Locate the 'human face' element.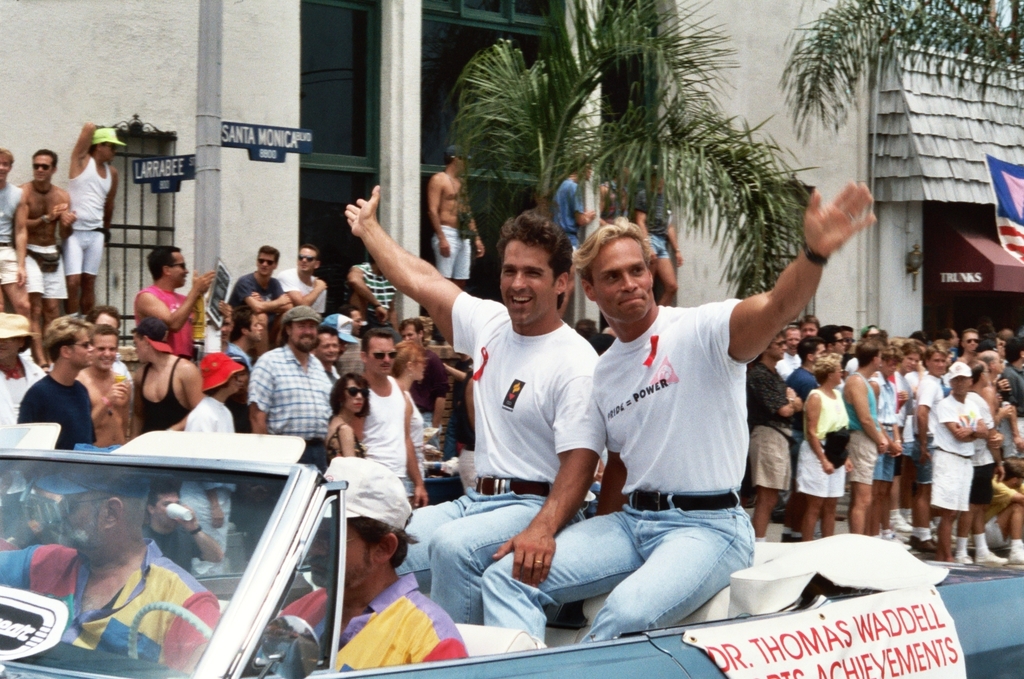
Element bbox: bbox=(317, 334, 338, 359).
